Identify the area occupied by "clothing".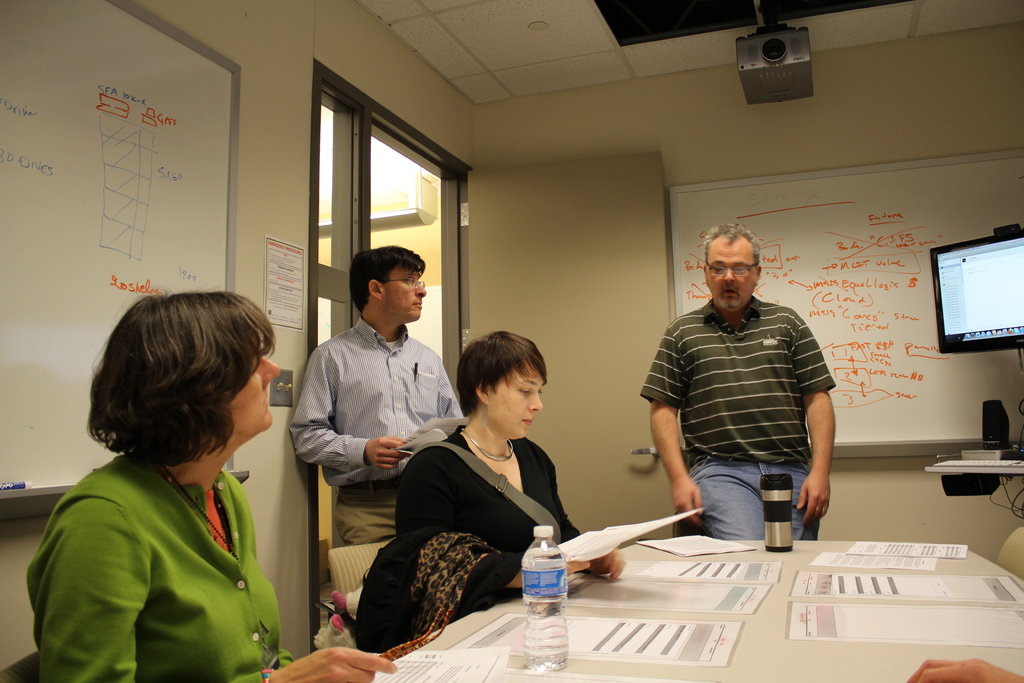
Area: {"x1": 645, "y1": 279, "x2": 850, "y2": 540}.
